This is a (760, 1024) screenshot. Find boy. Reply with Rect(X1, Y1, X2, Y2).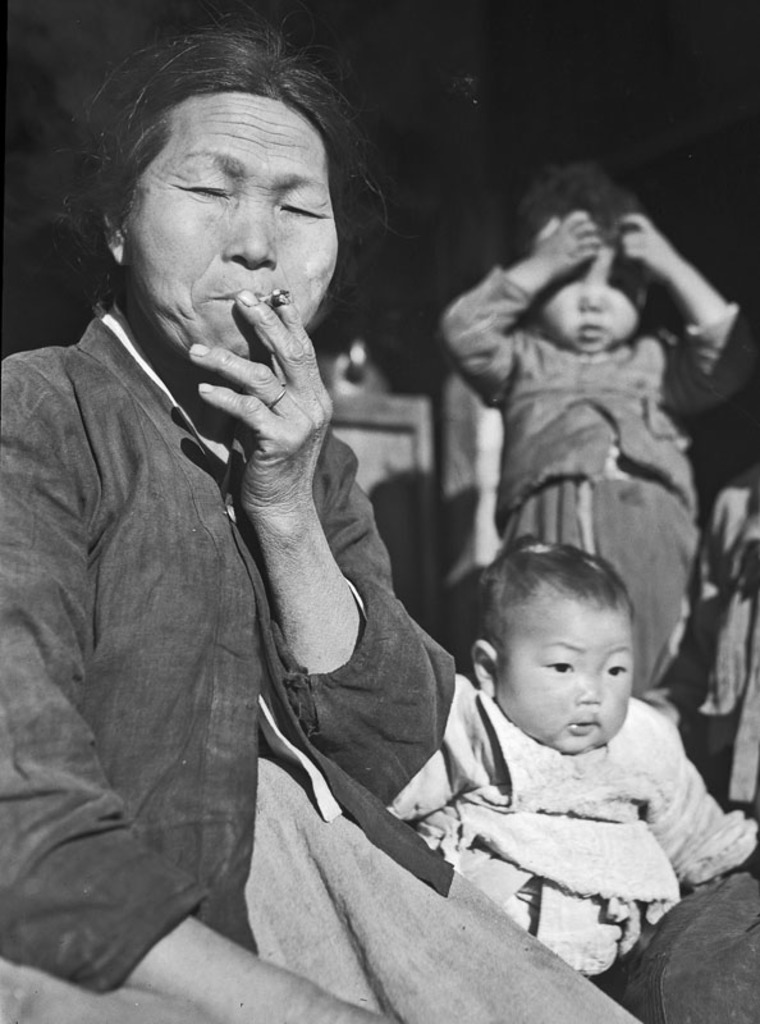
Rect(374, 530, 759, 979).
